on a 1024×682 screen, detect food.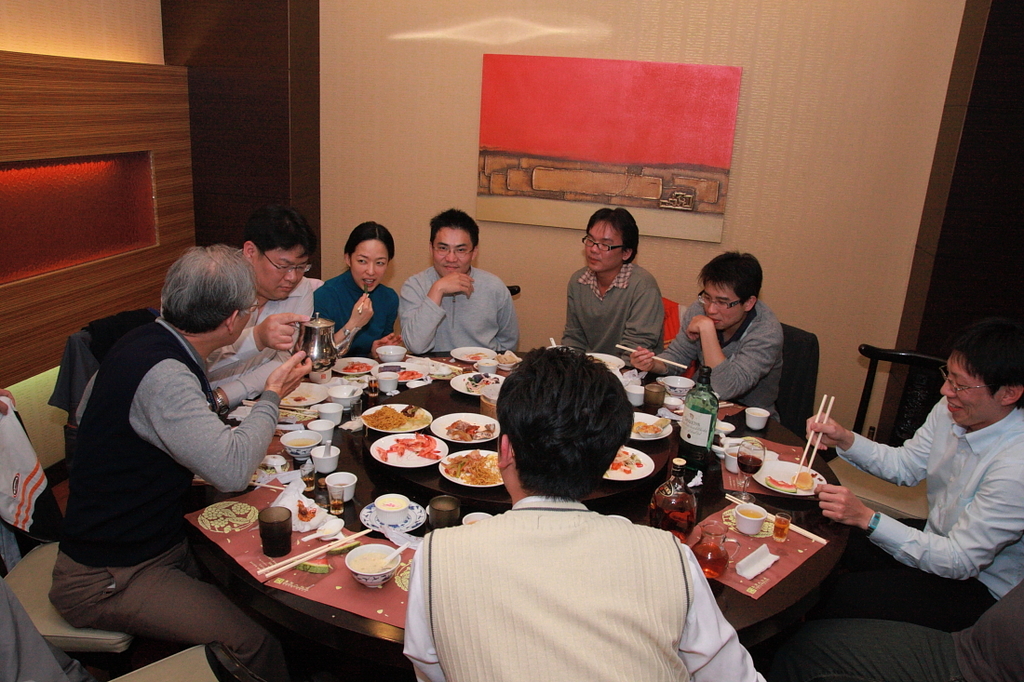
[left=787, top=469, right=815, bottom=492].
